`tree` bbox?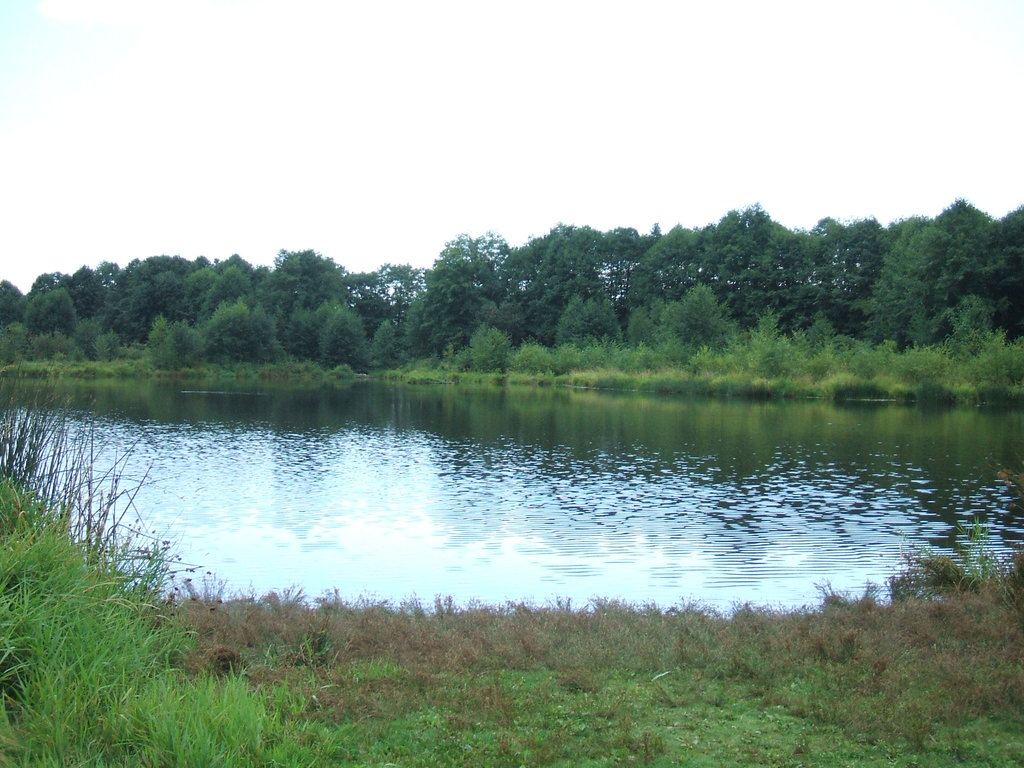
left=943, top=293, right=1002, bottom=362
